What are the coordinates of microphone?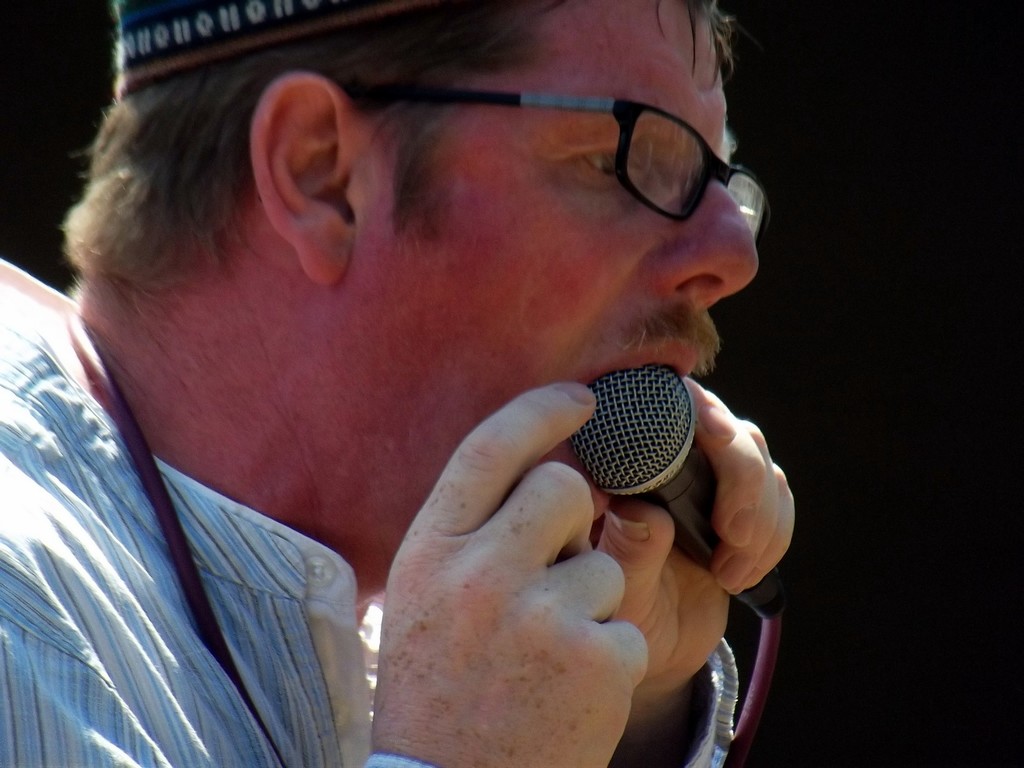
l=568, t=364, r=793, b=624.
